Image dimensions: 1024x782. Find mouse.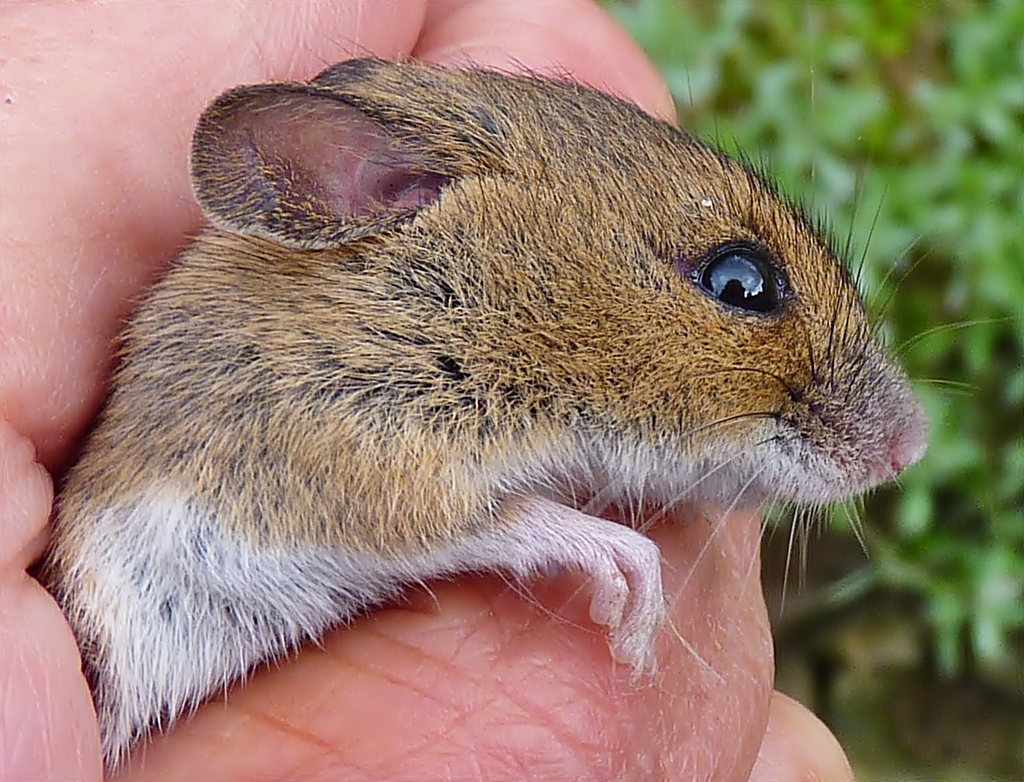
Rect(37, 41, 996, 771).
